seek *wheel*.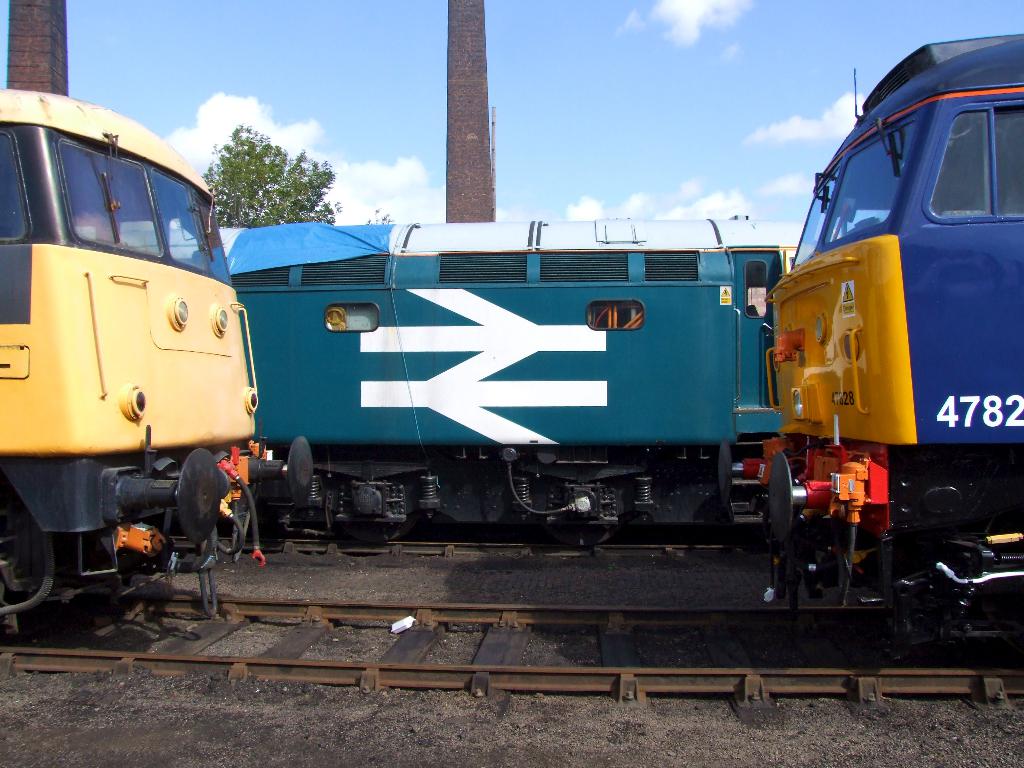
x1=552 y1=526 x2=611 y2=548.
